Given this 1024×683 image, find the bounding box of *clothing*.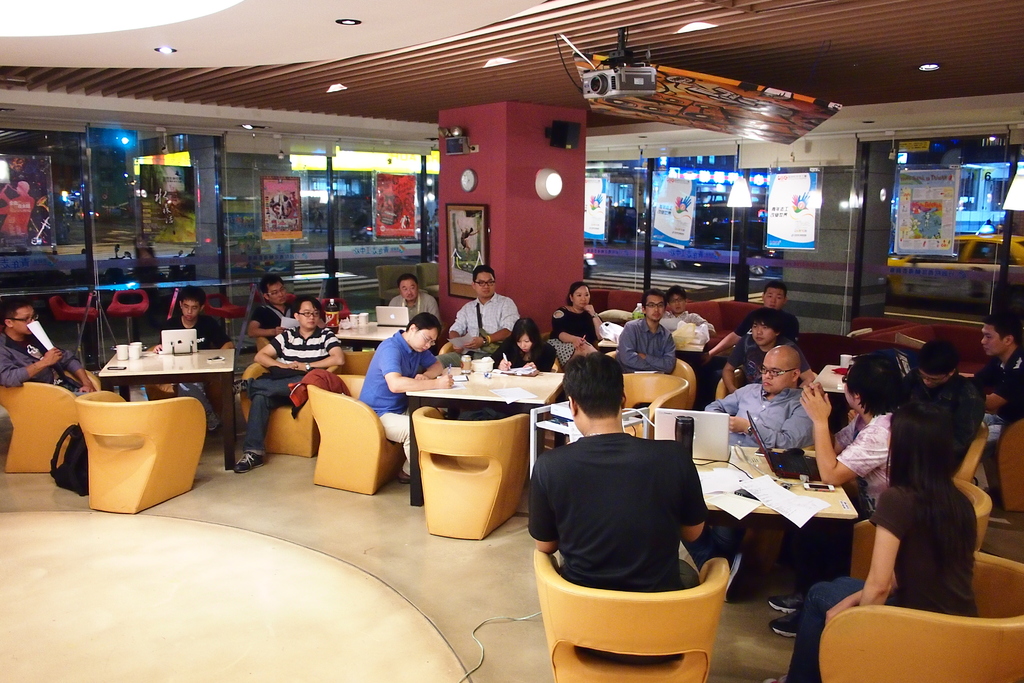
[x1=902, y1=375, x2=986, y2=456].
